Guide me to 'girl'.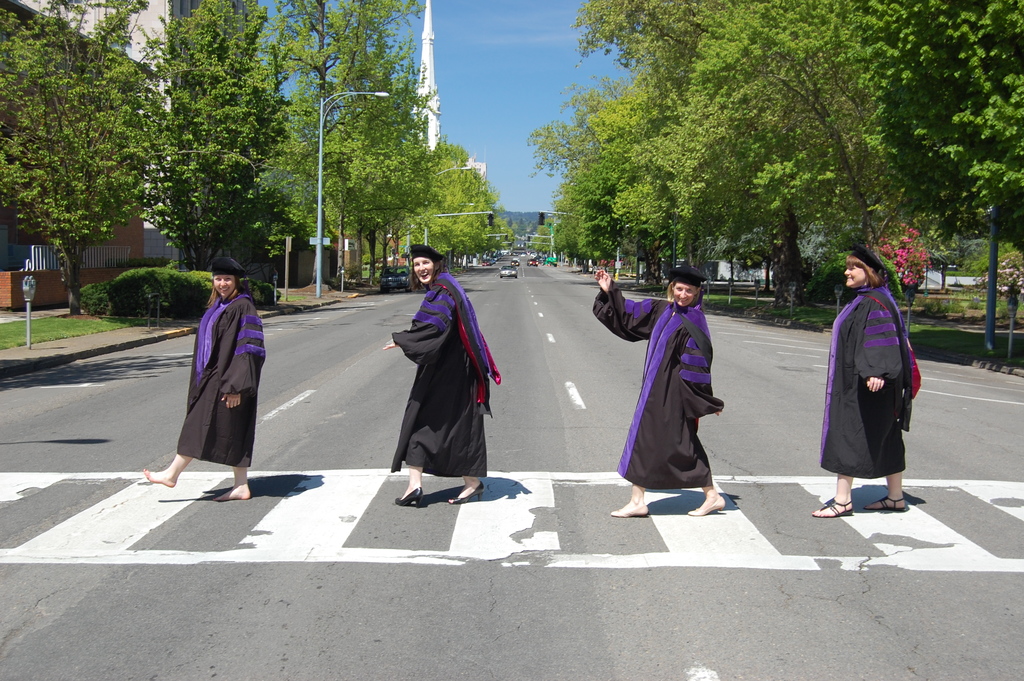
Guidance: x1=593, y1=270, x2=724, y2=516.
